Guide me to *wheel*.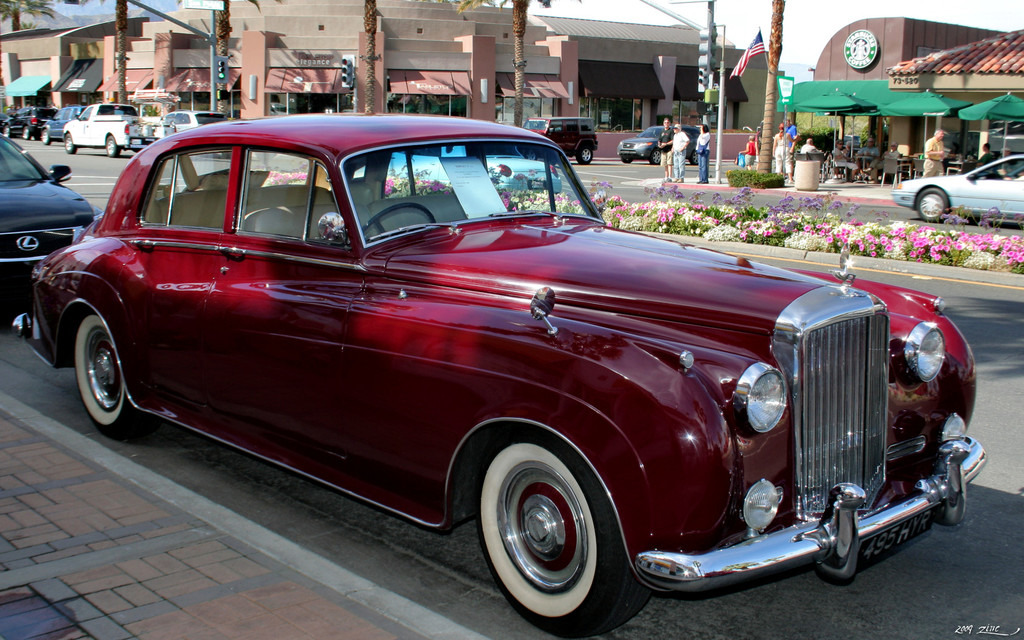
Guidance: crop(692, 150, 701, 165).
